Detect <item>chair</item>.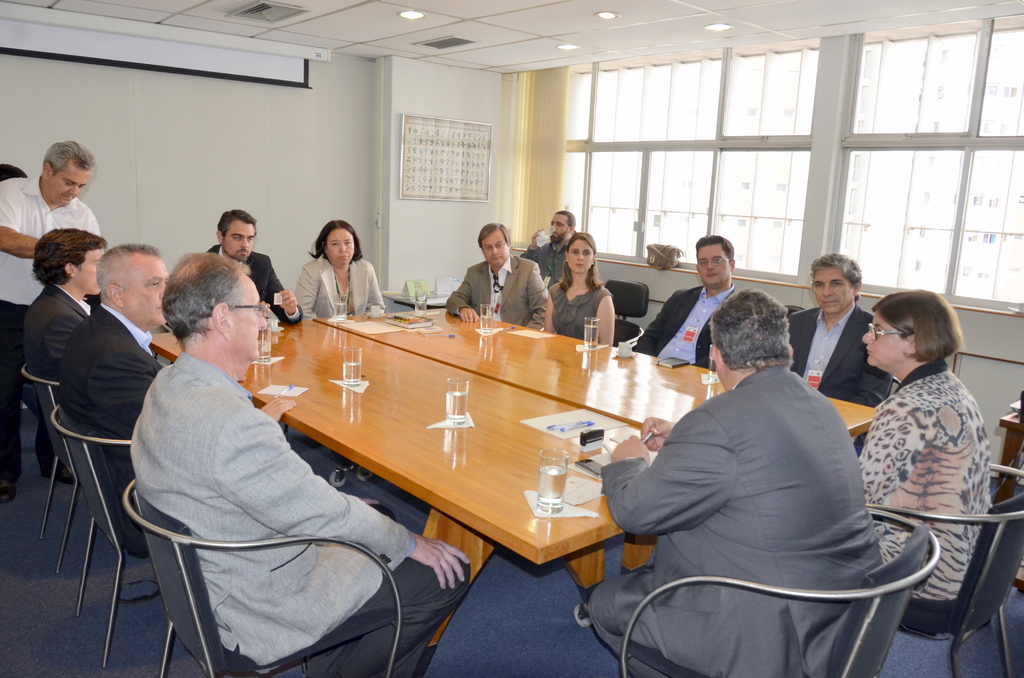
Detected at x1=604 y1=275 x2=652 y2=349.
